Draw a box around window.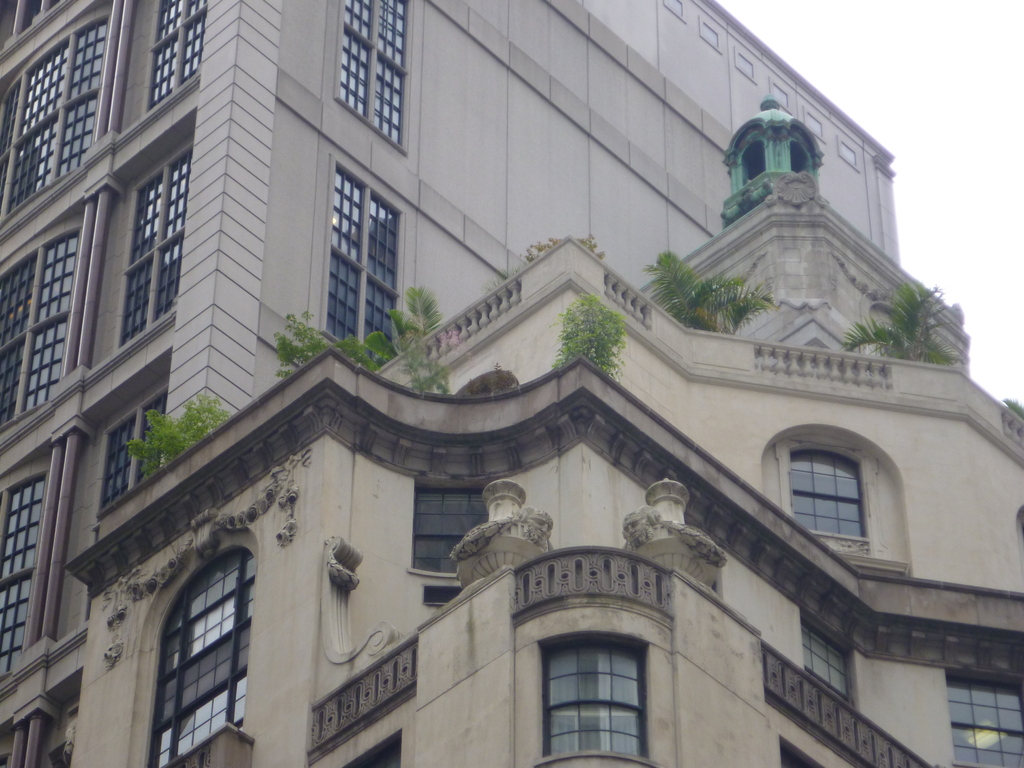
[x1=412, y1=478, x2=488, y2=585].
